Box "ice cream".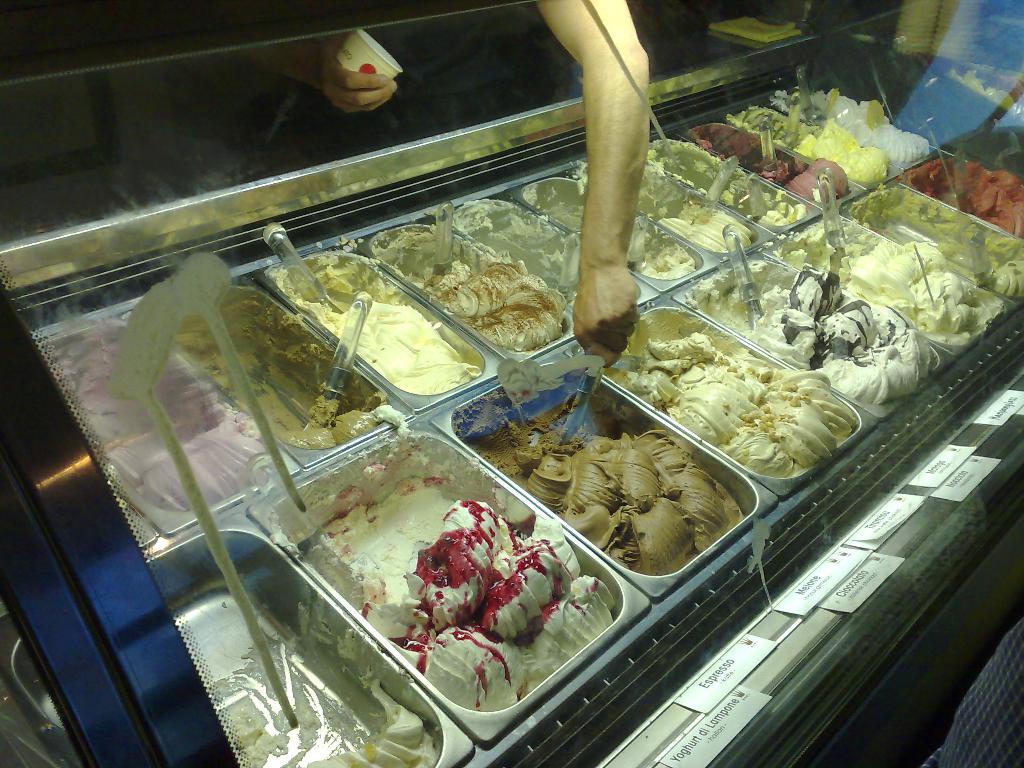
[968, 128, 1023, 169].
